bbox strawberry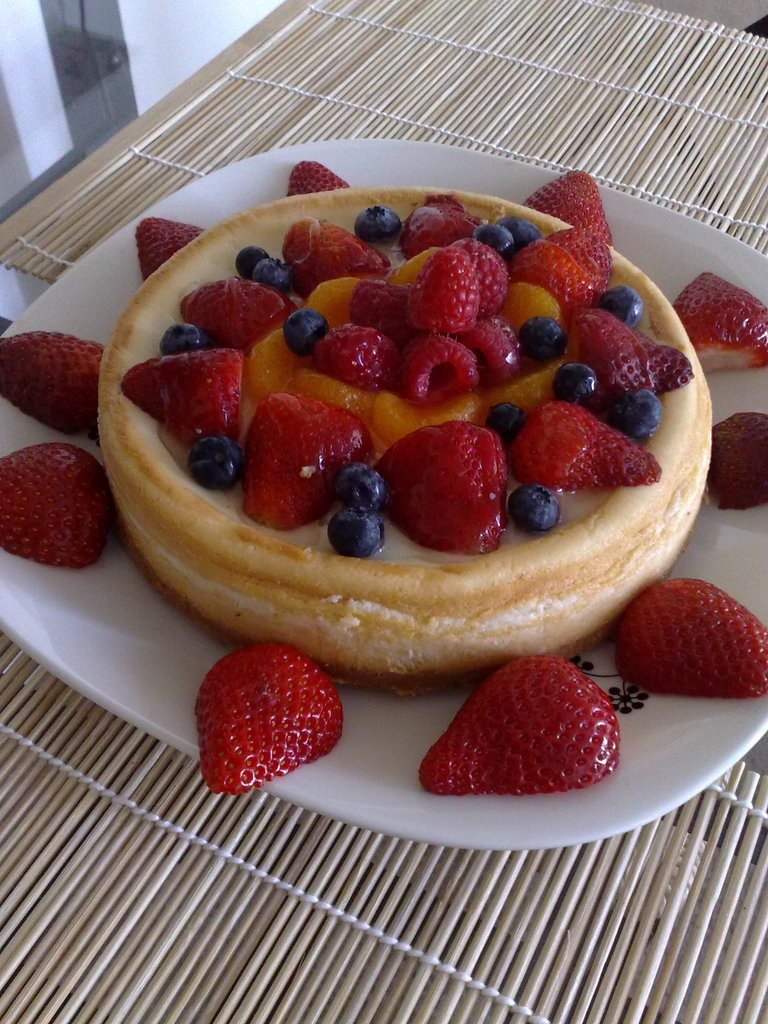
bbox(283, 160, 356, 199)
